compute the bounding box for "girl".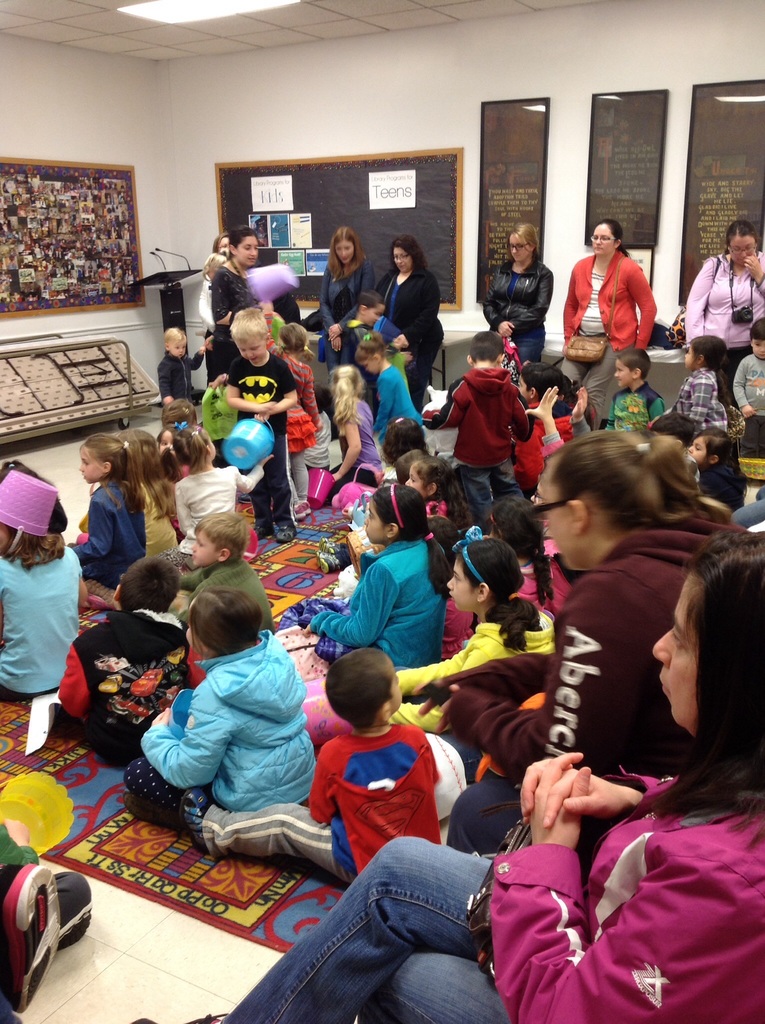
pyautogui.locateOnScreen(482, 225, 554, 385).
